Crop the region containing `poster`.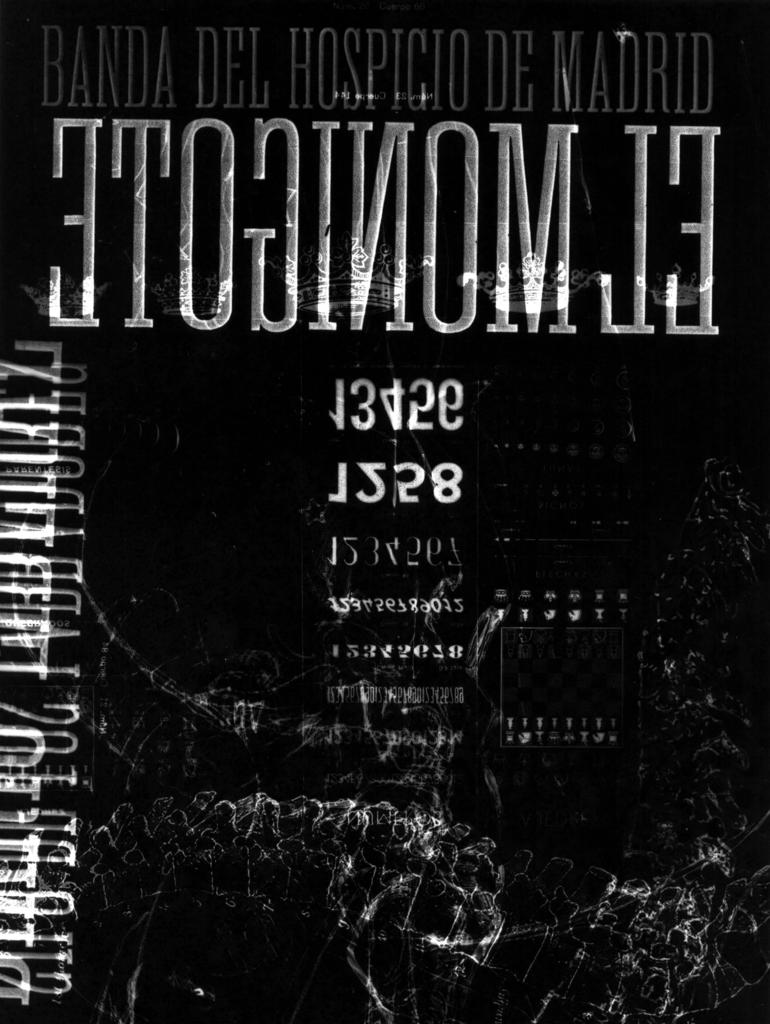
Crop region: box=[0, 0, 769, 1023].
